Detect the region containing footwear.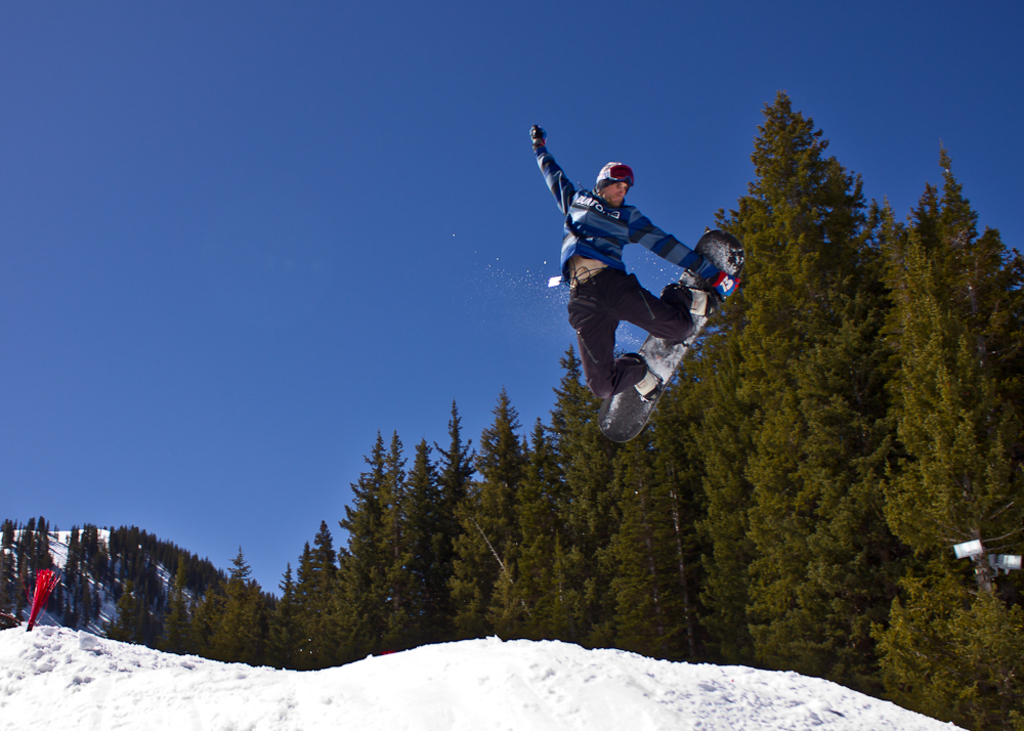
623/352/664/402.
